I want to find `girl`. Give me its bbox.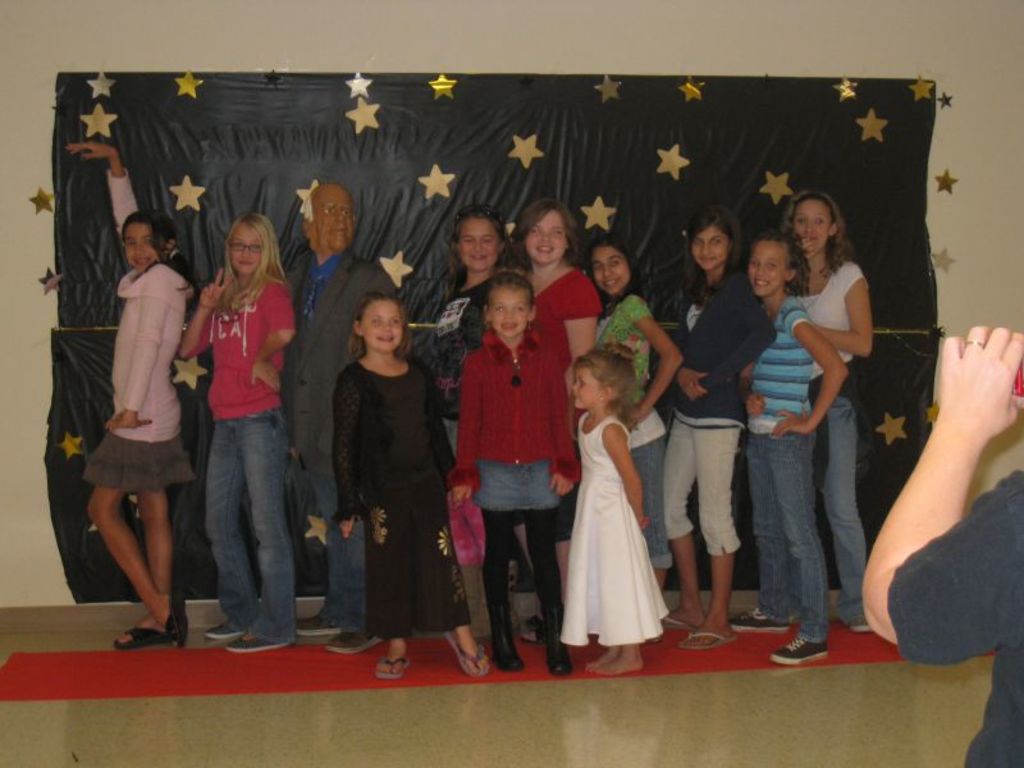
[x1=333, y1=289, x2=493, y2=678].
